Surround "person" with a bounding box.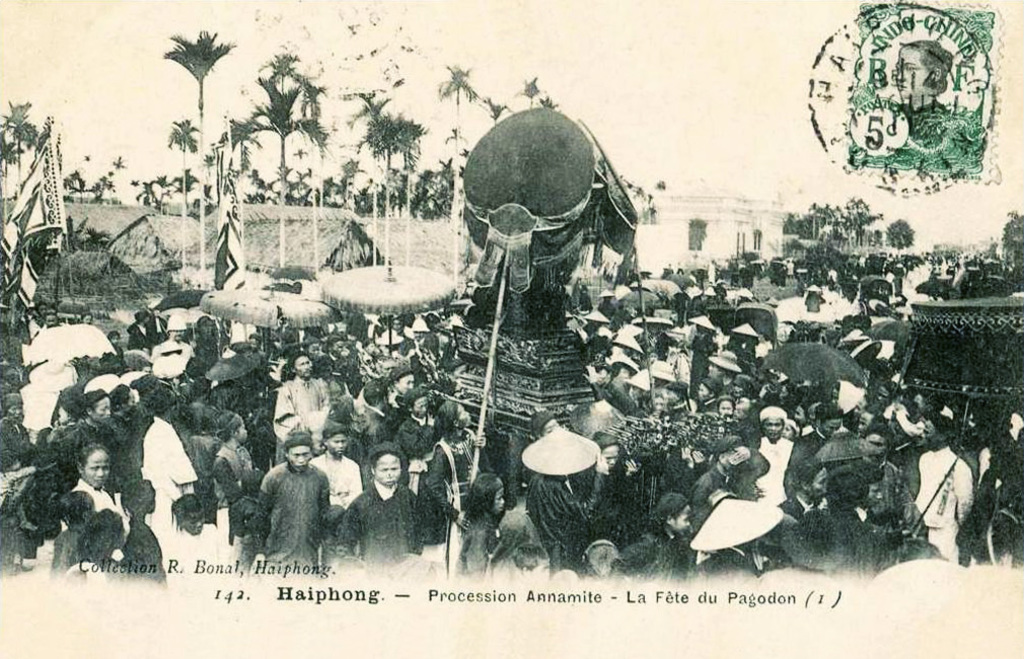
(853, 35, 983, 172).
